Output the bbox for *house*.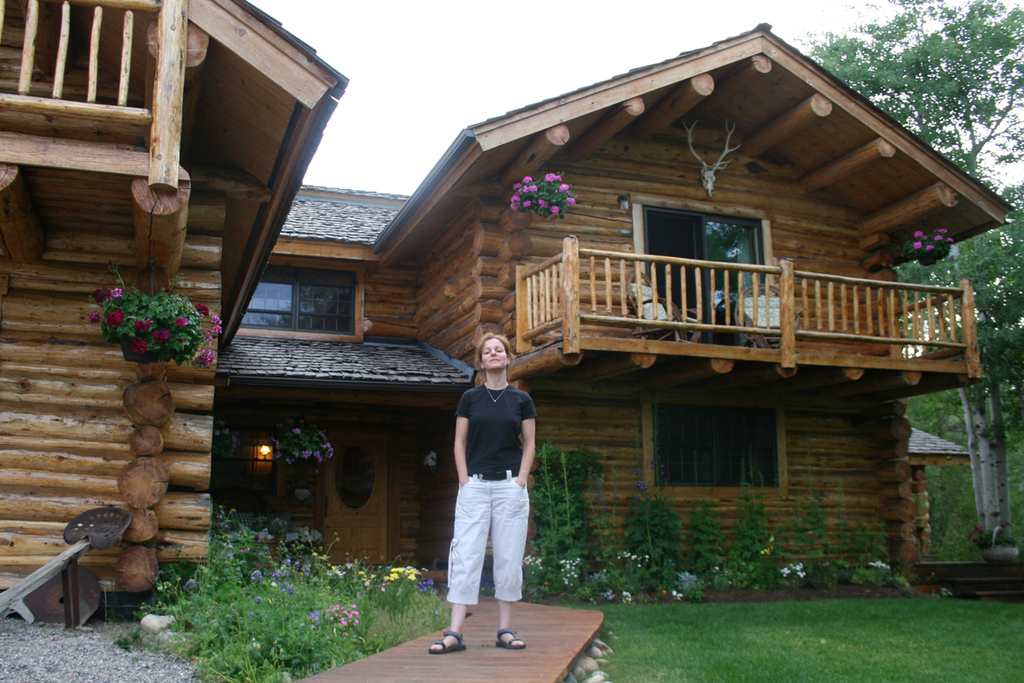
[242, 28, 975, 602].
